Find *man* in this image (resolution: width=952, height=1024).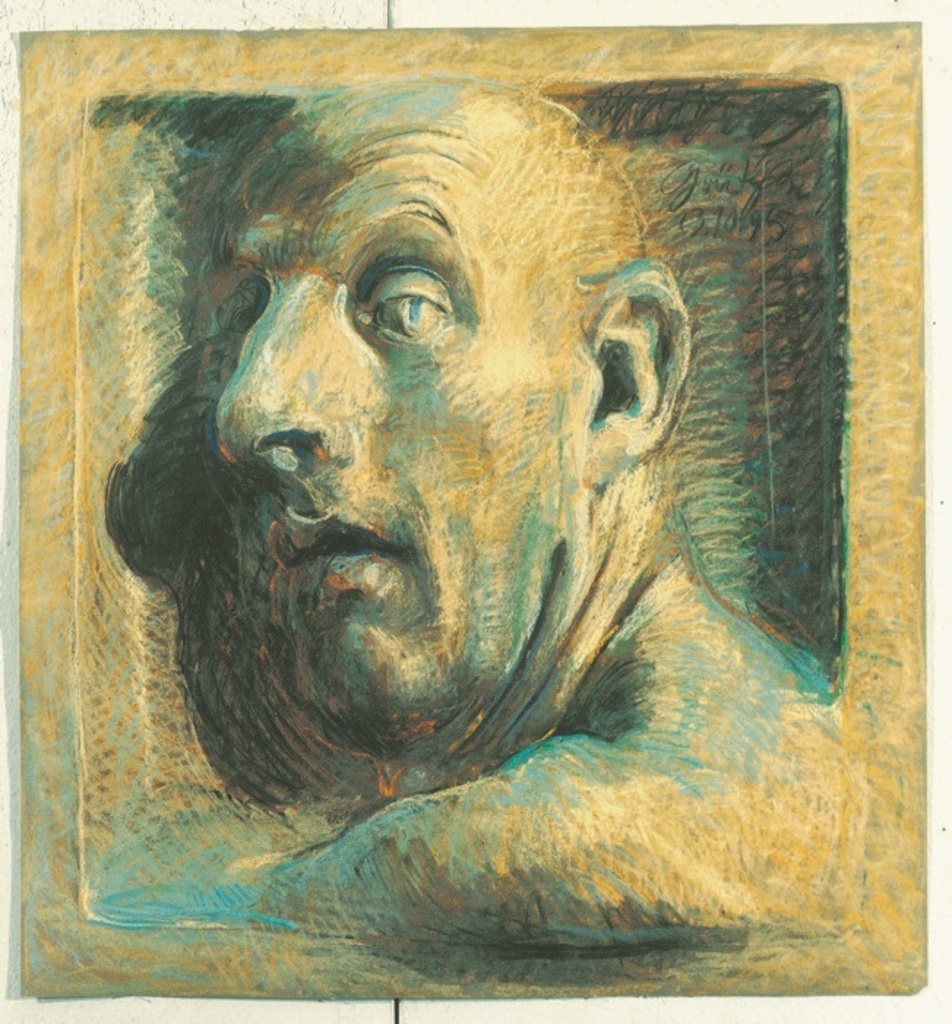
(left=114, top=64, right=855, bottom=930).
